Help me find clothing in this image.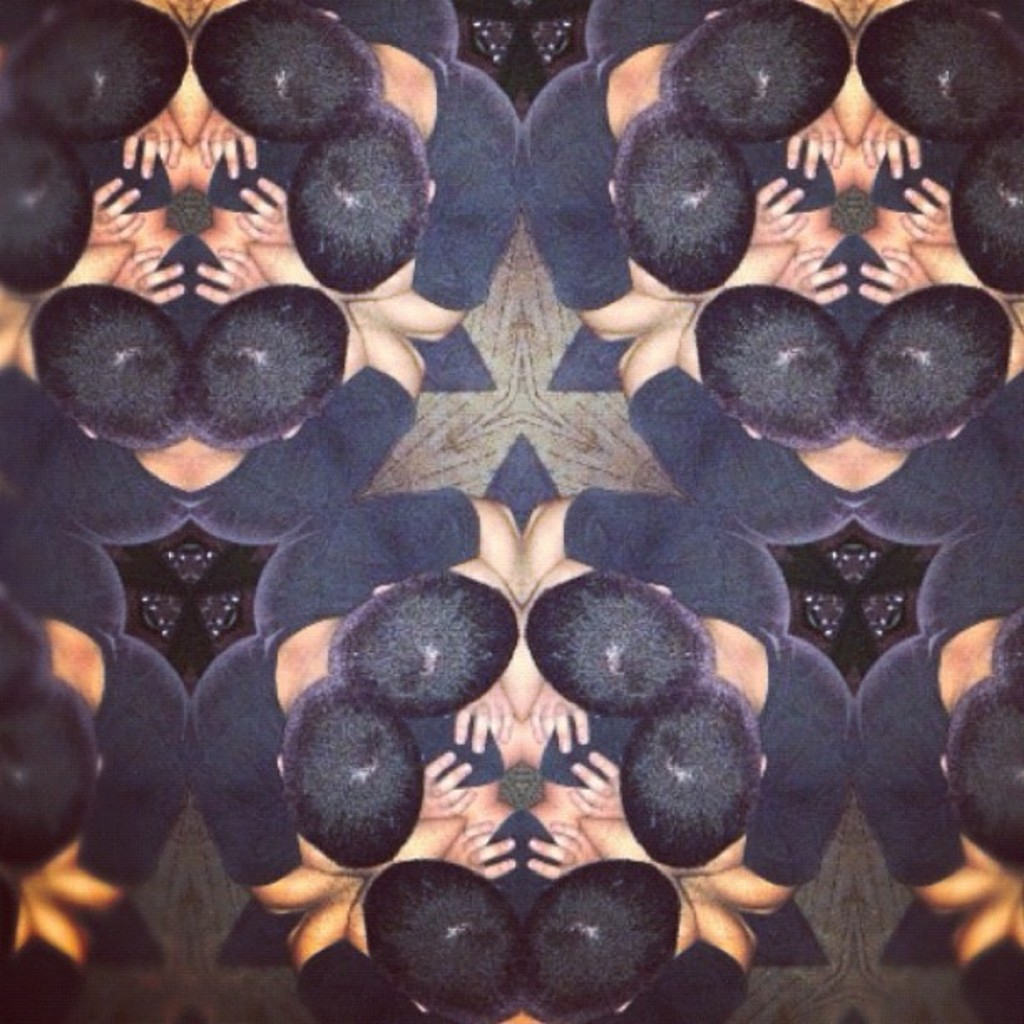
Found it: l=300, t=937, r=485, b=1022.
